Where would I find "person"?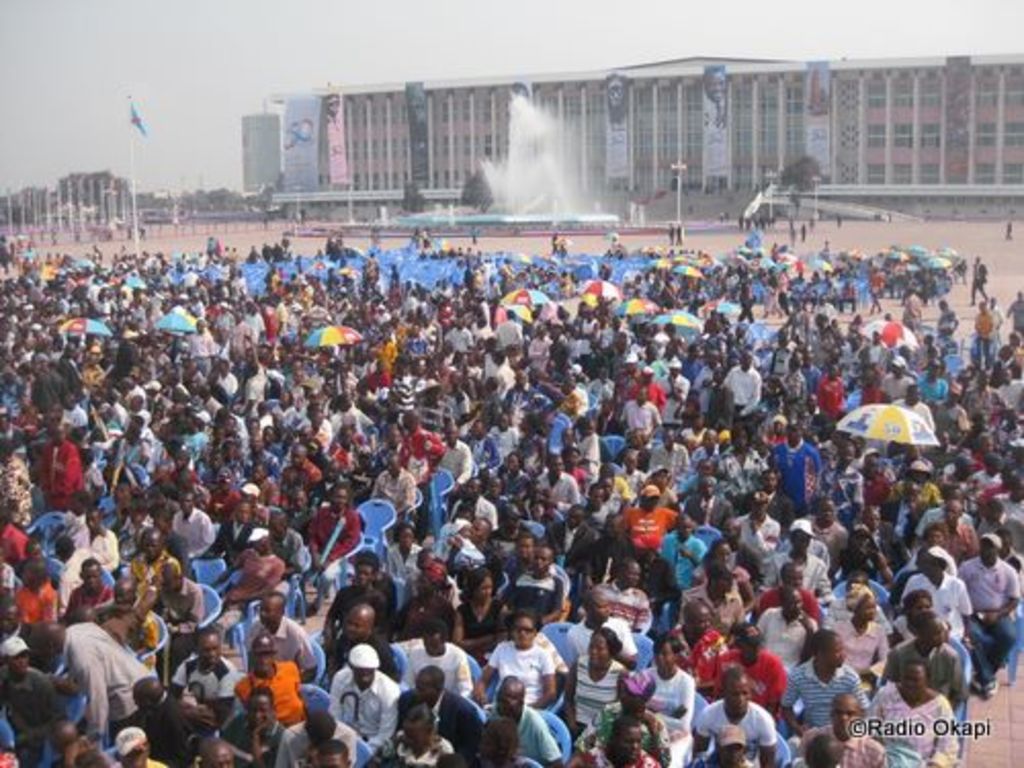
At select_region(319, 553, 397, 639).
